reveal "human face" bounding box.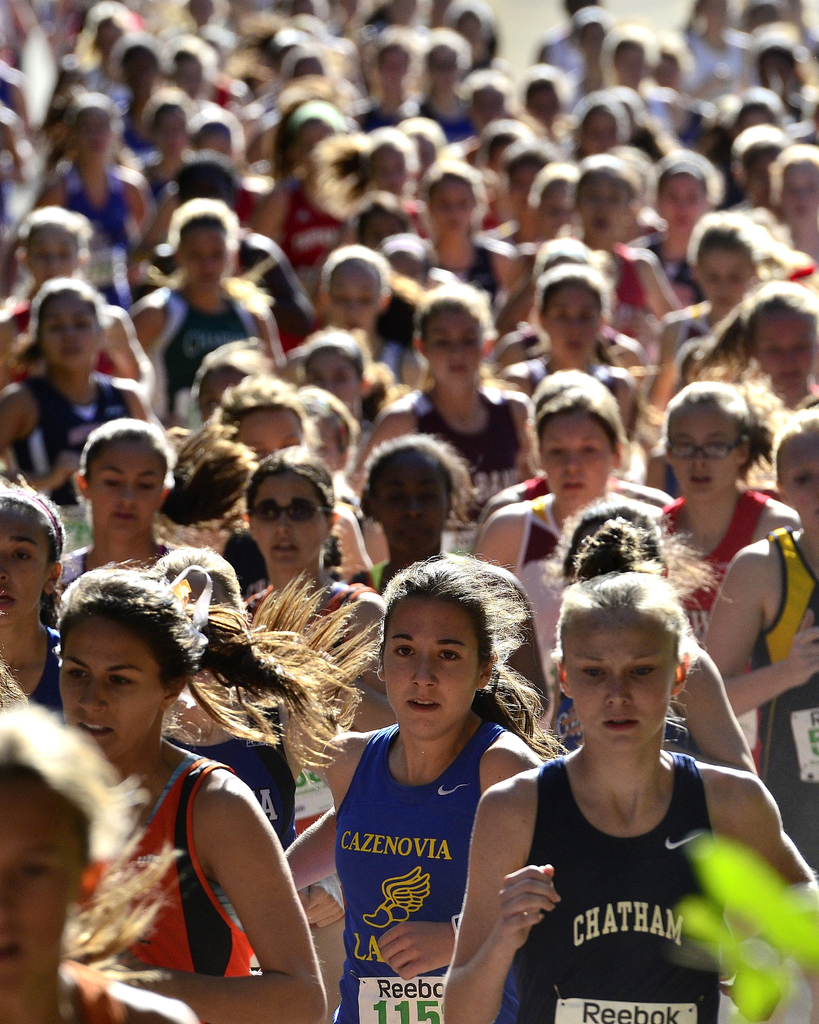
Revealed: box(776, 436, 818, 532).
